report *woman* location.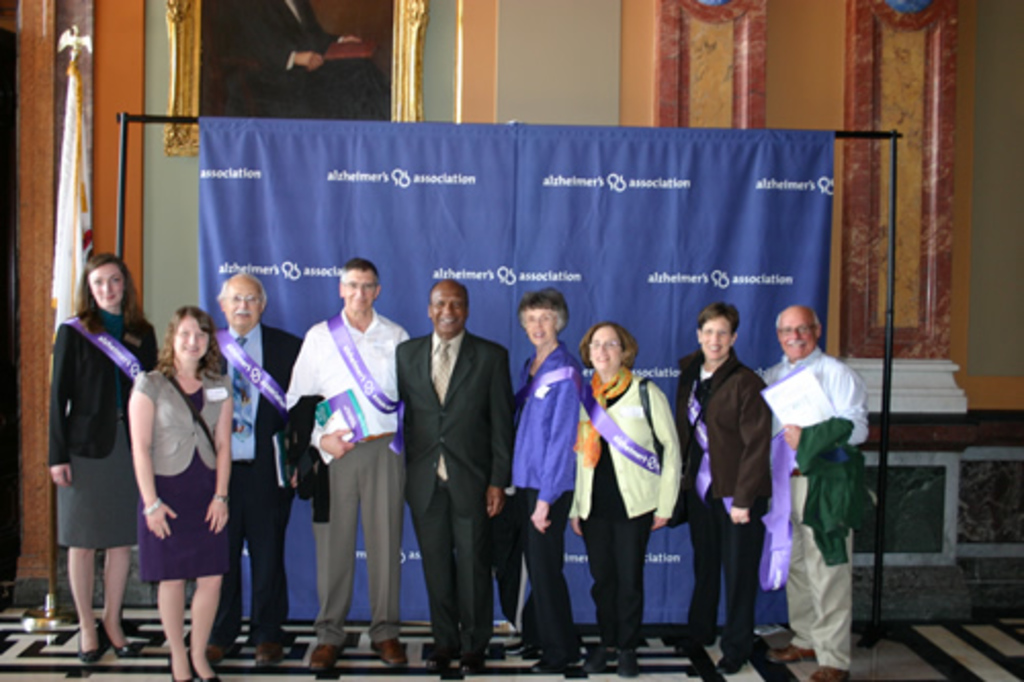
Report: [47,205,164,657].
